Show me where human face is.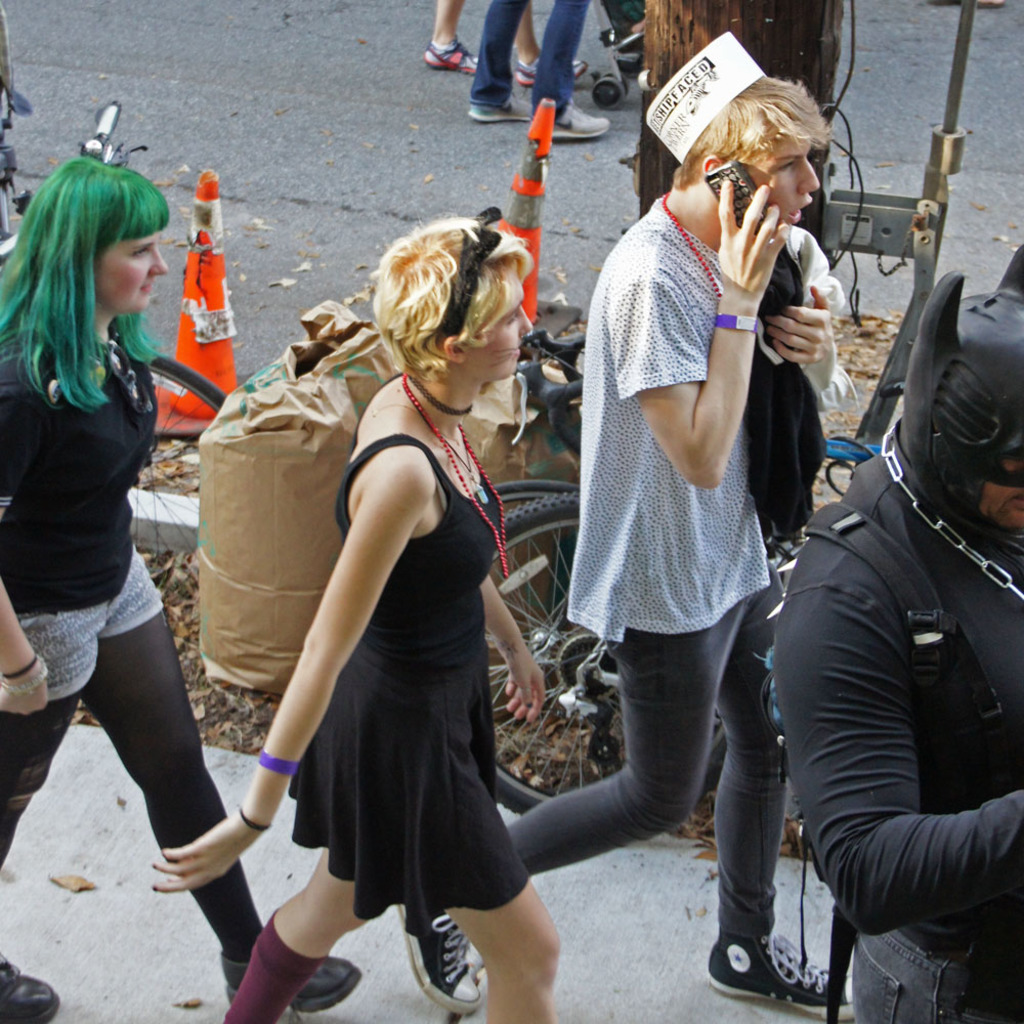
human face is at box(96, 226, 171, 311).
